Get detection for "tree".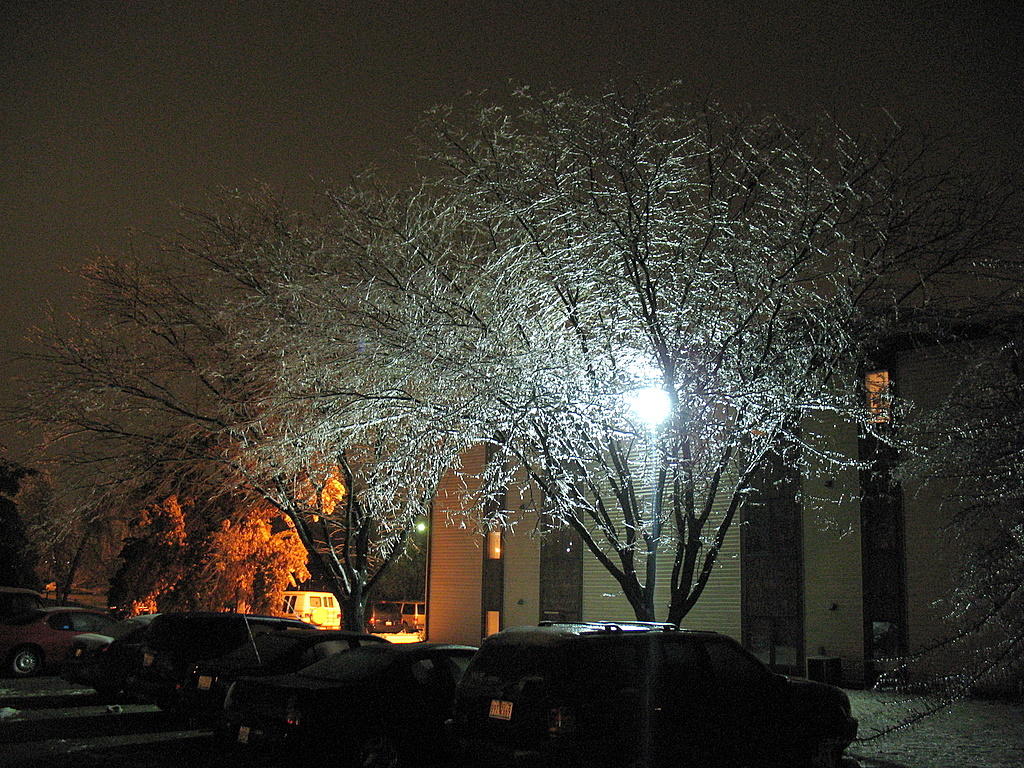
Detection: (224,74,1015,627).
